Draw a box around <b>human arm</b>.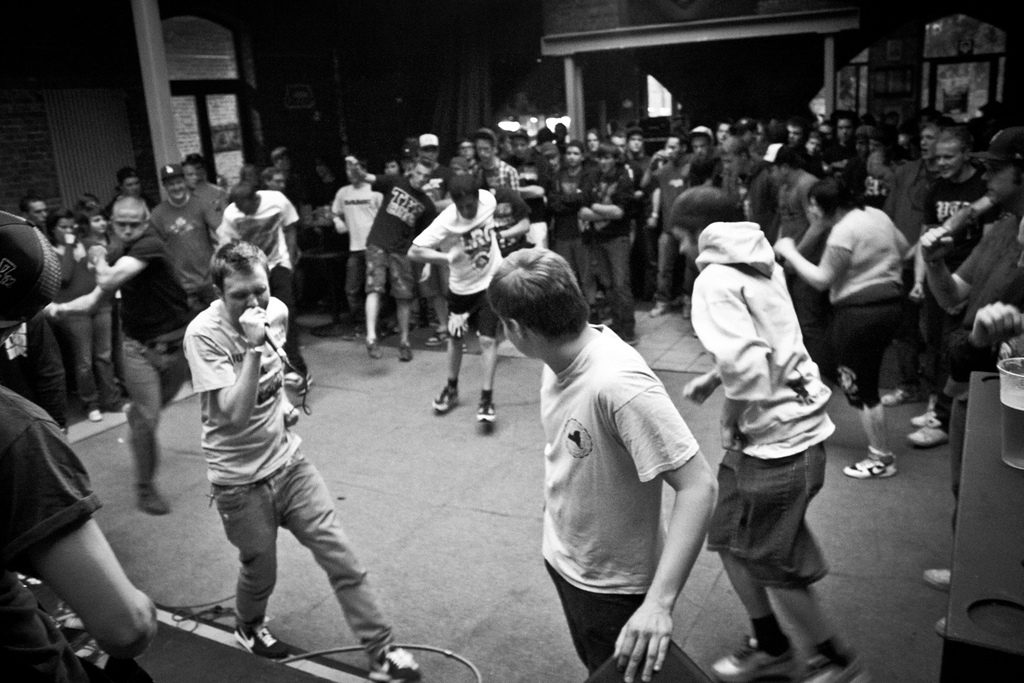
Rect(643, 184, 666, 229).
